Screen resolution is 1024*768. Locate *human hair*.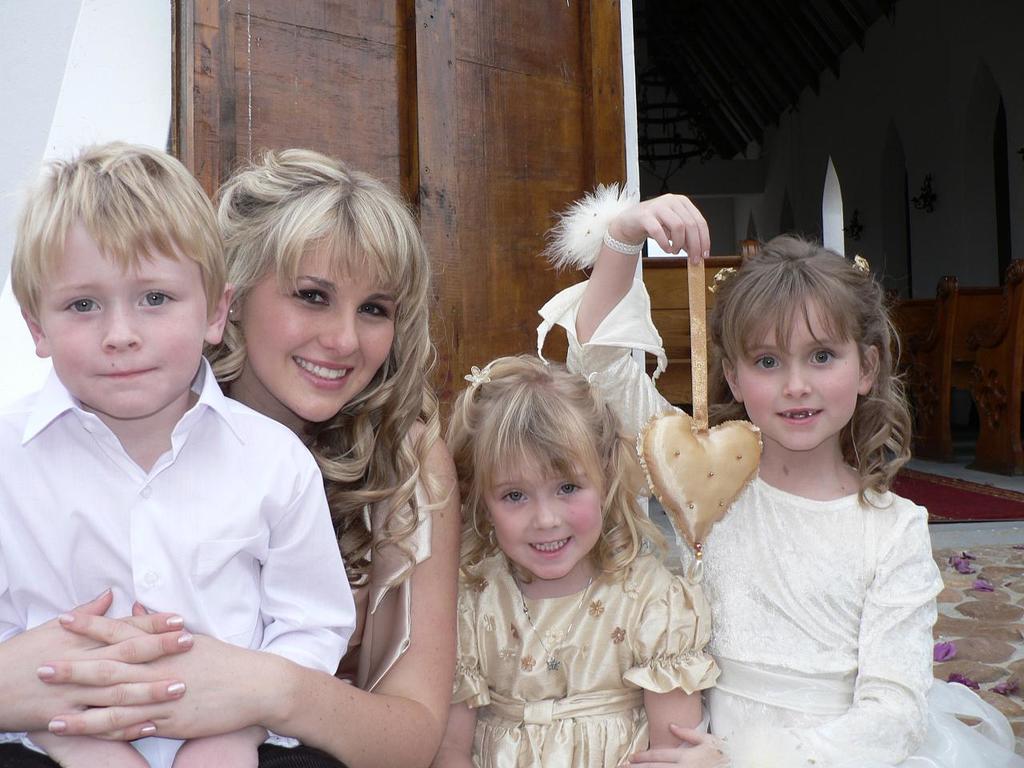
left=10, top=142, right=227, bottom=332.
